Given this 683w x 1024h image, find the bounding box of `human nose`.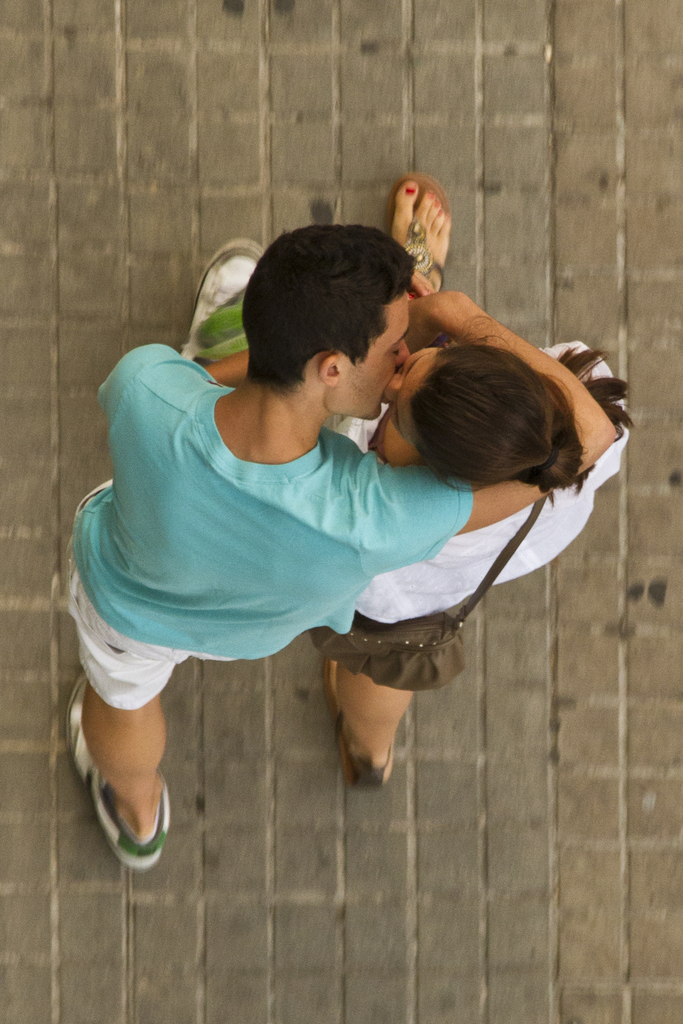
l=397, t=339, r=407, b=364.
